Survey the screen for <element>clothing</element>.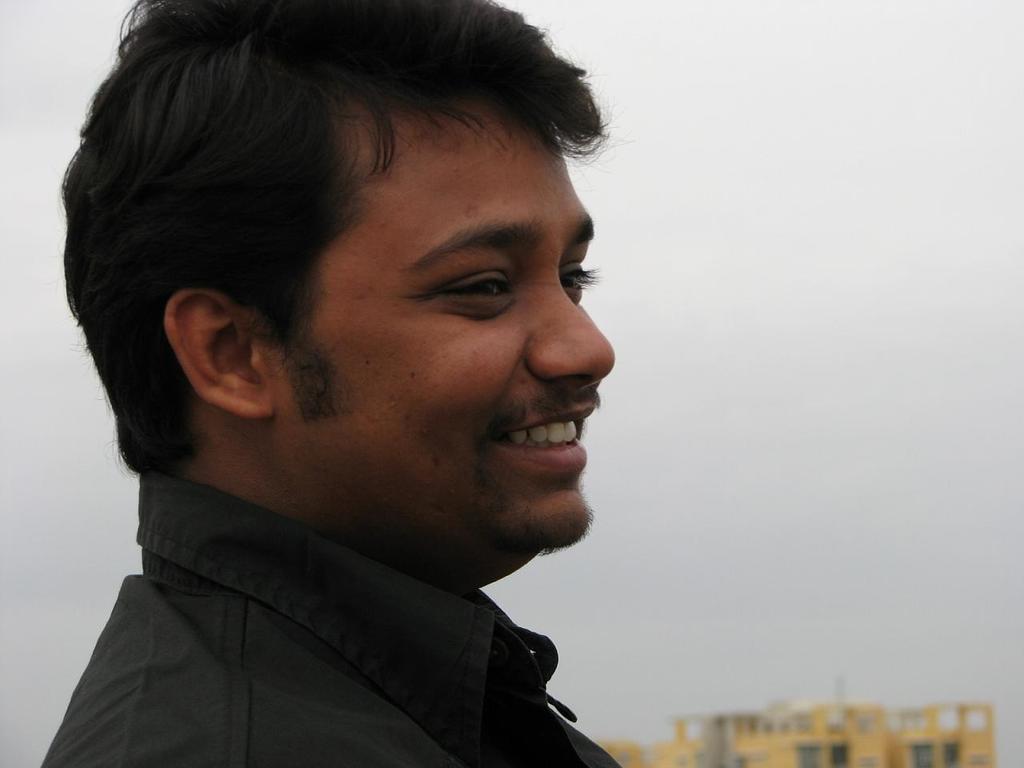
Survey found: left=0, top=432, right=644, bottom=759.
